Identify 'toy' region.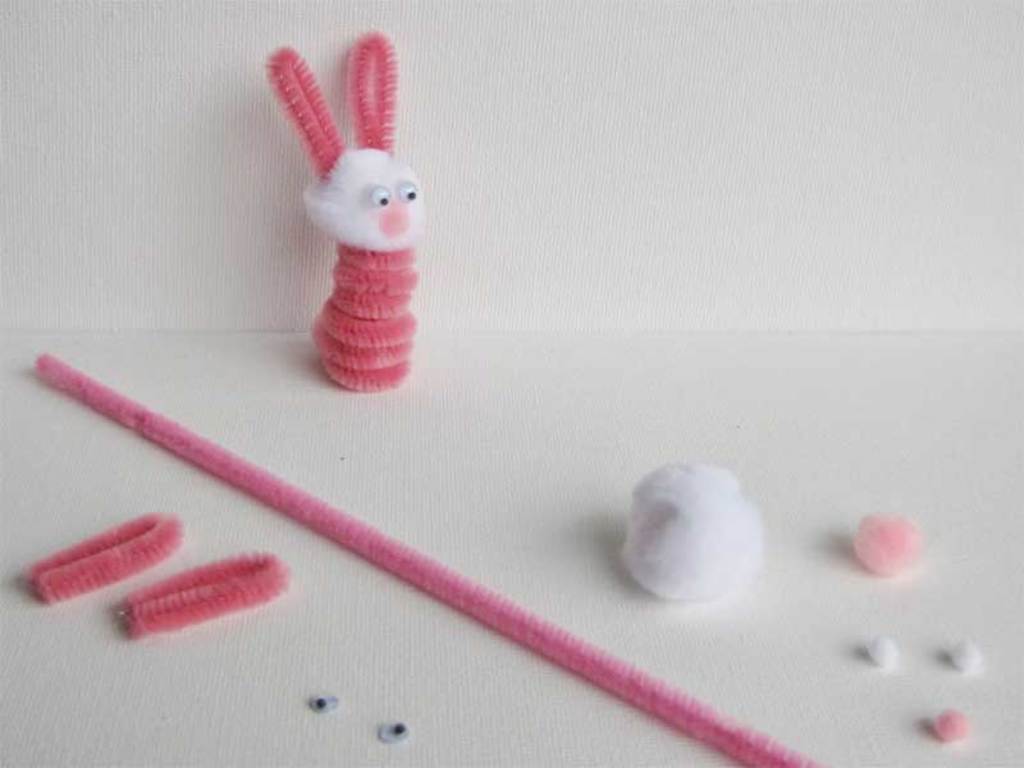
Region: <region>617, 458, 768, 600</region>.
